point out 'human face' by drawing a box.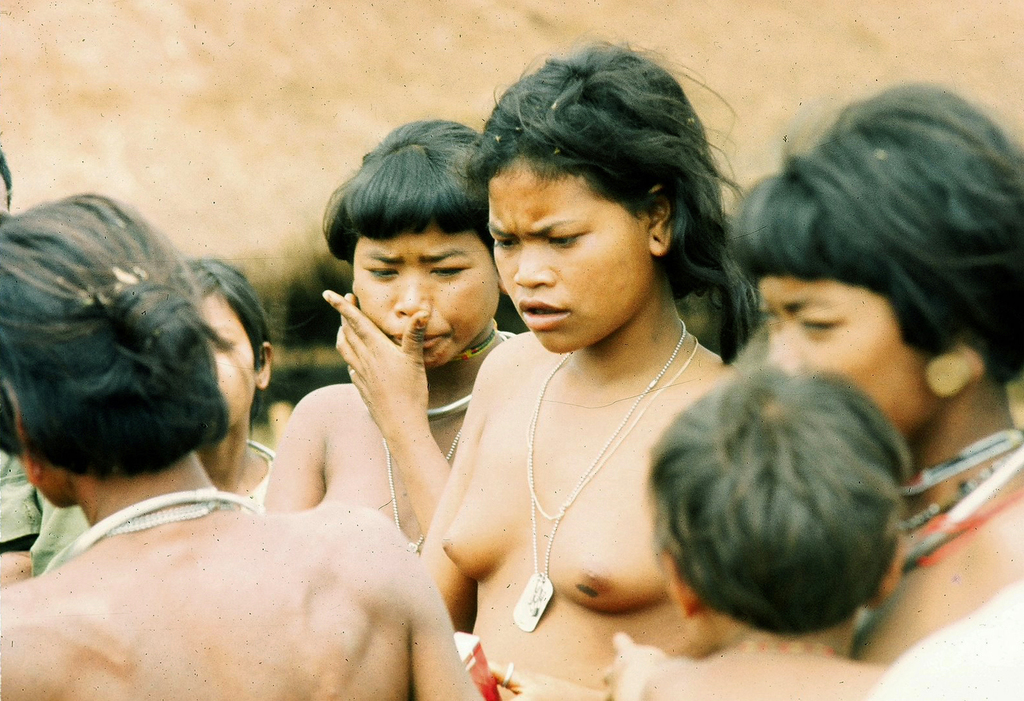
Rect(484, 163, 644, 356).
